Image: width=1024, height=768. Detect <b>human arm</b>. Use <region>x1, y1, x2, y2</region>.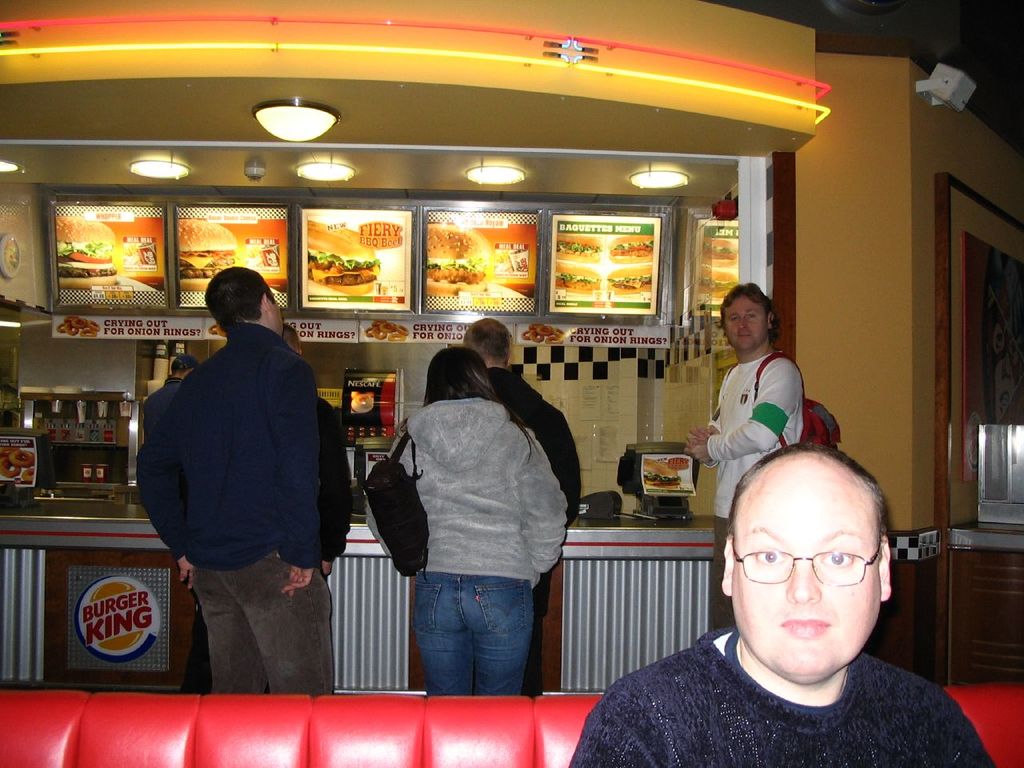
<region>540, 410, 580, 526</region>.
